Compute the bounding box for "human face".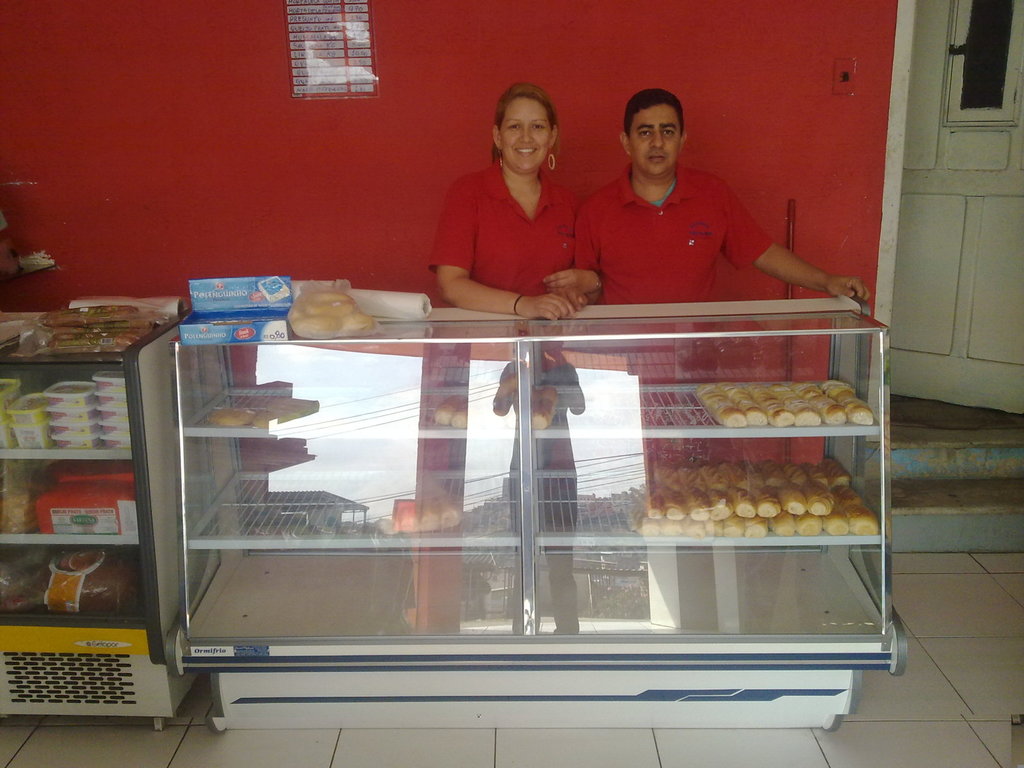
<region>499, 93, 554, 167</region>.
